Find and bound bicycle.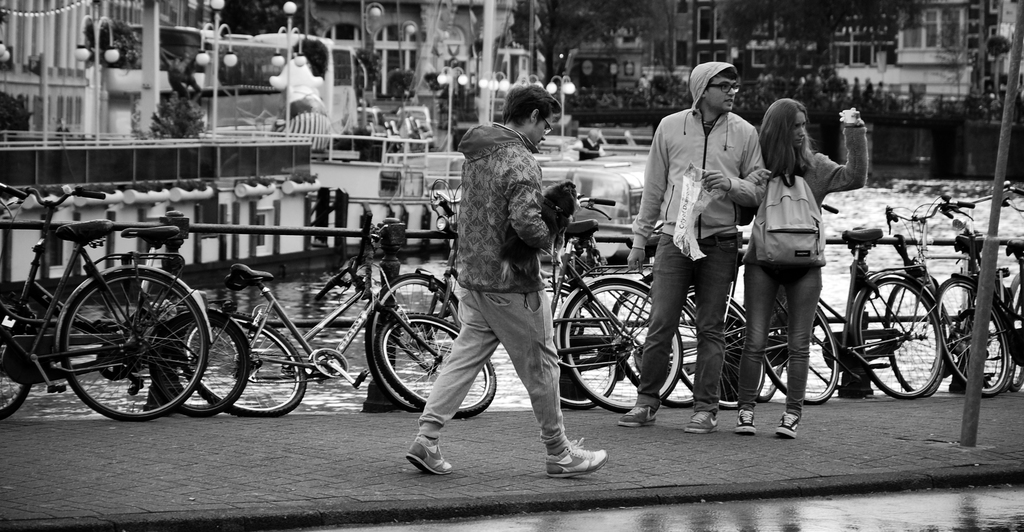
Bound: 611, 260, 806, 412.
